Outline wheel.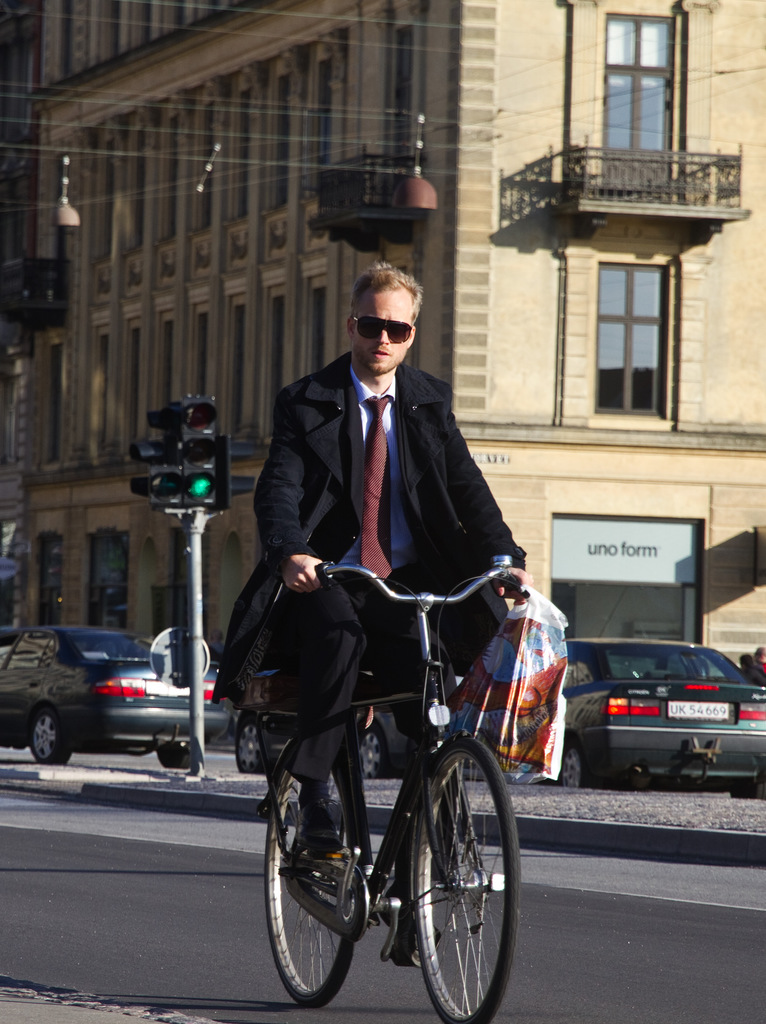
Outline: 234 715 262 774.
